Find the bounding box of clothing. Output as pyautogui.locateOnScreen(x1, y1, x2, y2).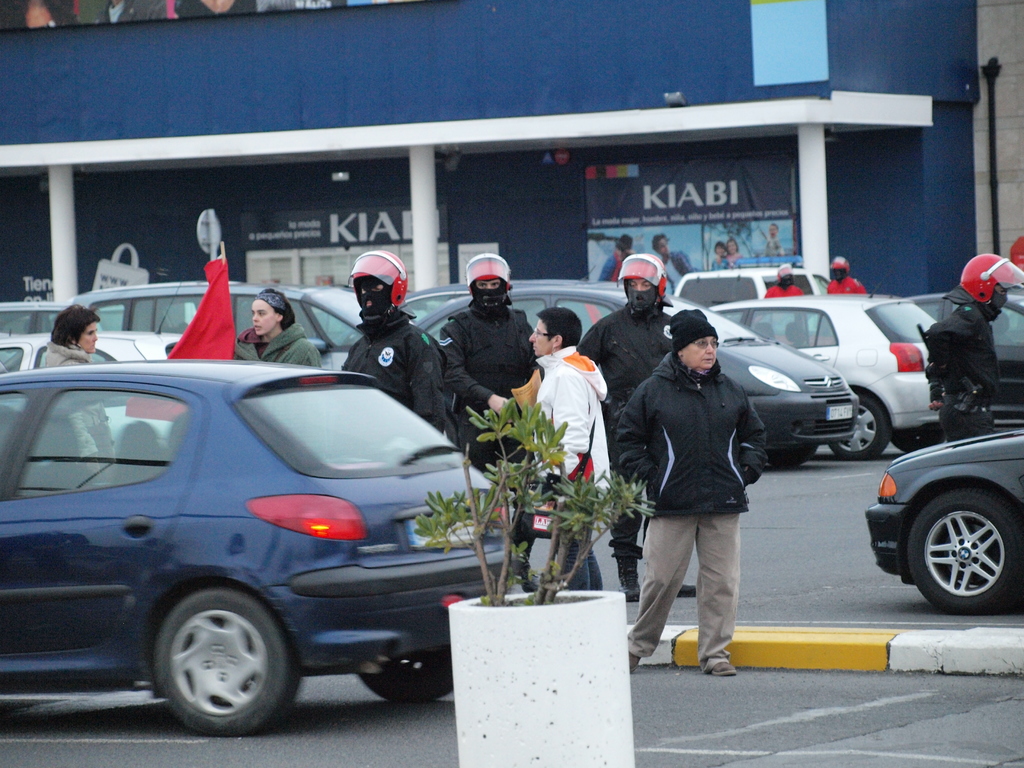
pyautogui.locateOnScreen(536, 346, 600, 590).
